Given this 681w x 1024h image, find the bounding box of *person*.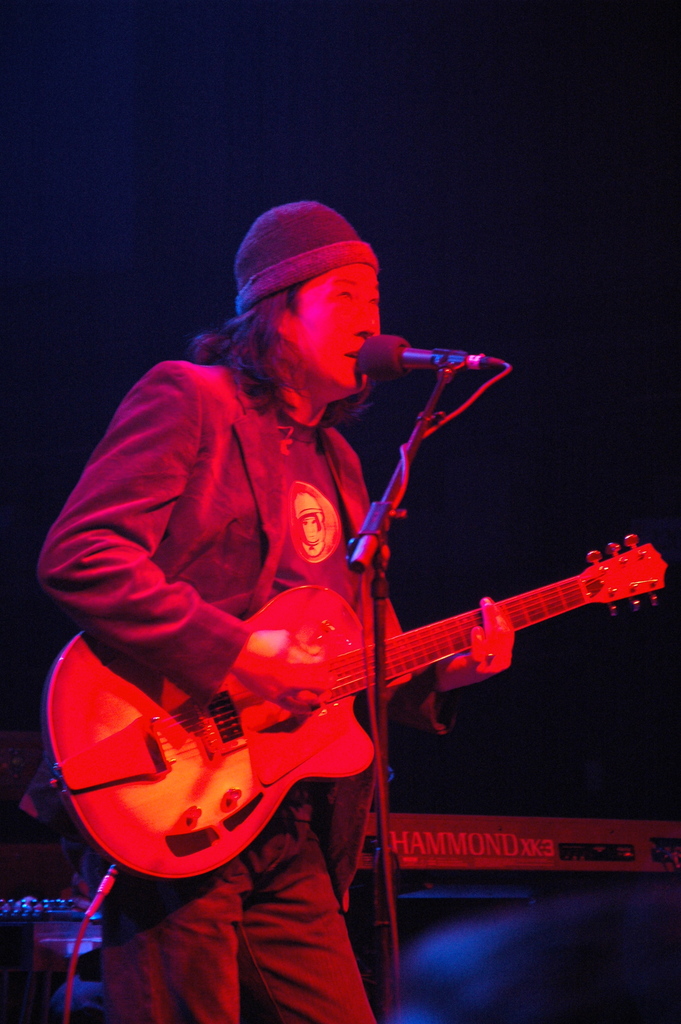
(17, 200, 516, 1023).
